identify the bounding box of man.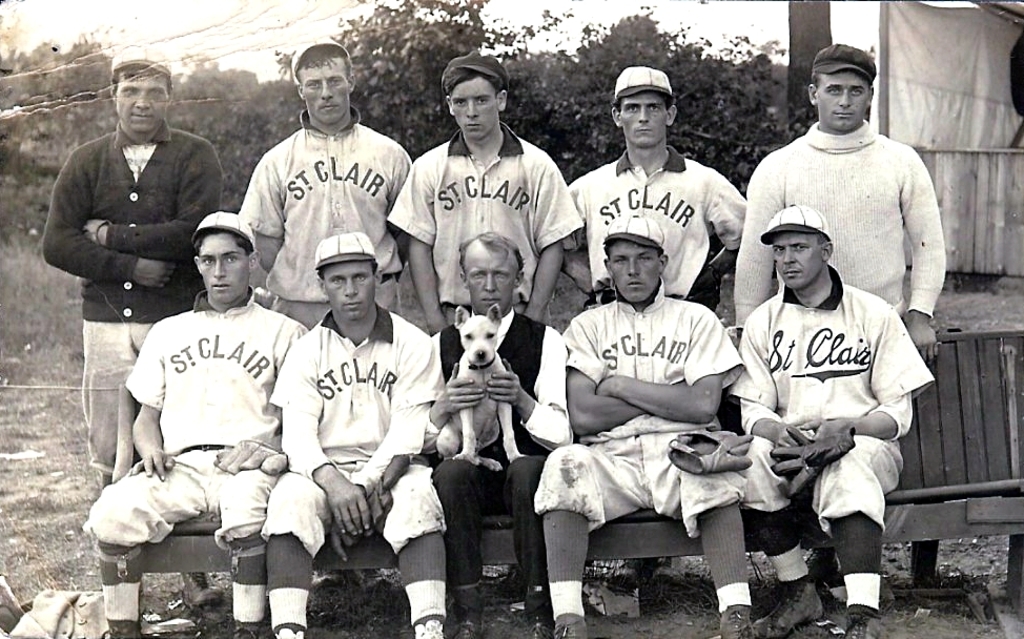
box=[422, 229, 576, 638].
